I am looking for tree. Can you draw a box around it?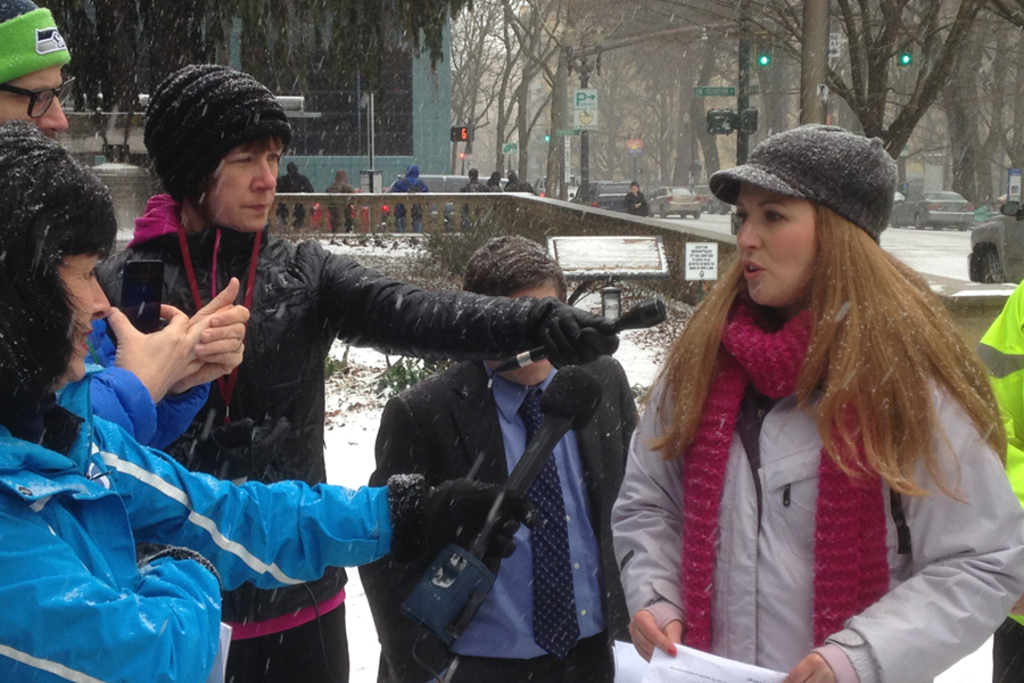
Sure, the bounding box is rect(691, 0, 829, 159).
